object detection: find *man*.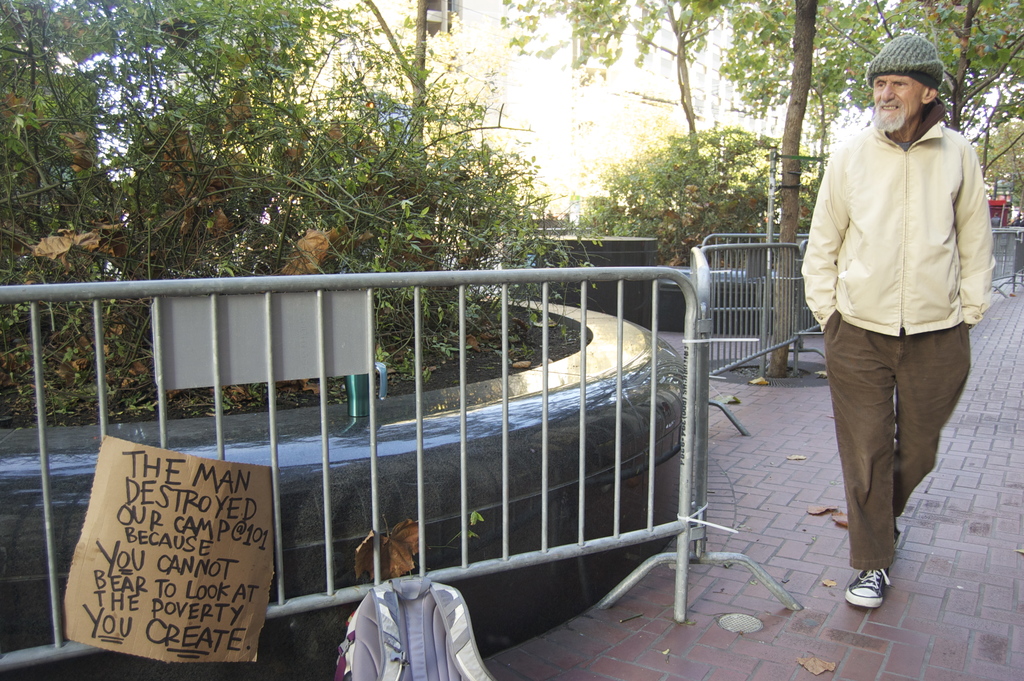
(804, 33, 994, 604).
